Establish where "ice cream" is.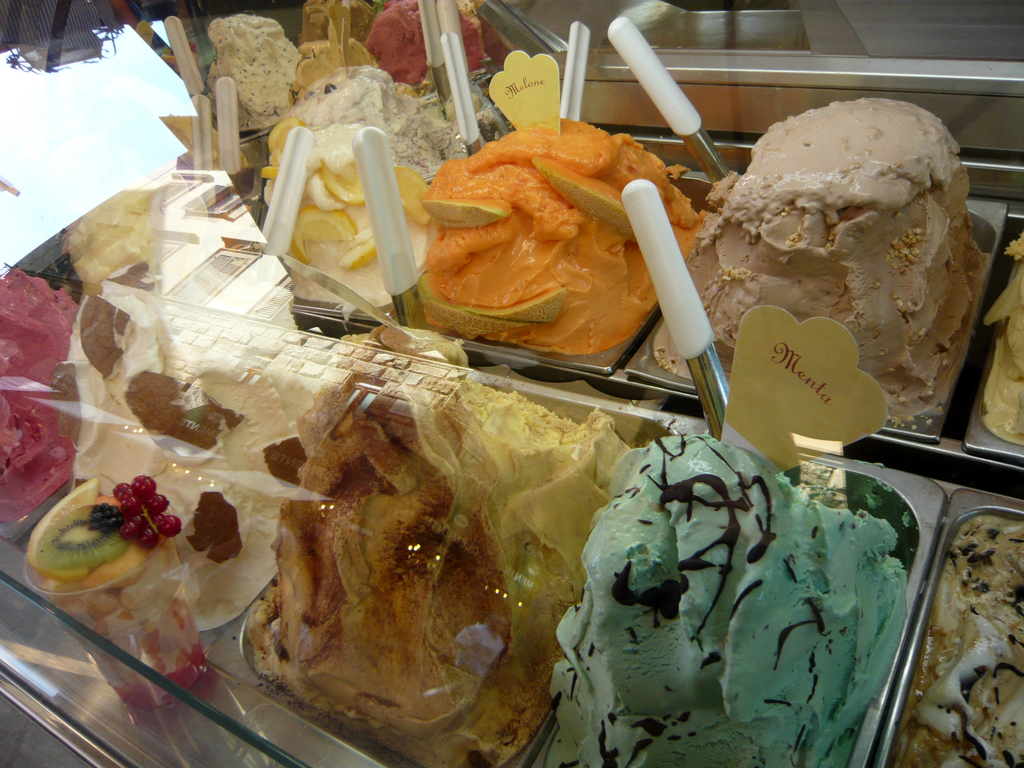
Established at x1=556, y1=428, x2=916, y2=767.
